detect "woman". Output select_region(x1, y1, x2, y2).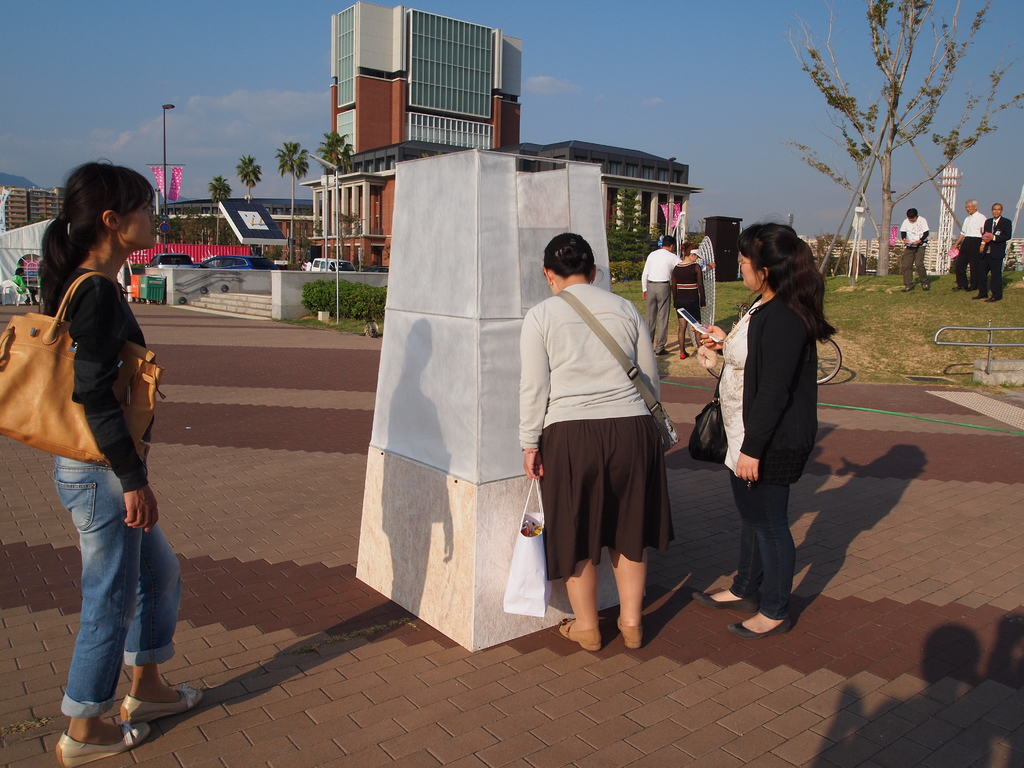
select_region(669, 240, 707, 363).
